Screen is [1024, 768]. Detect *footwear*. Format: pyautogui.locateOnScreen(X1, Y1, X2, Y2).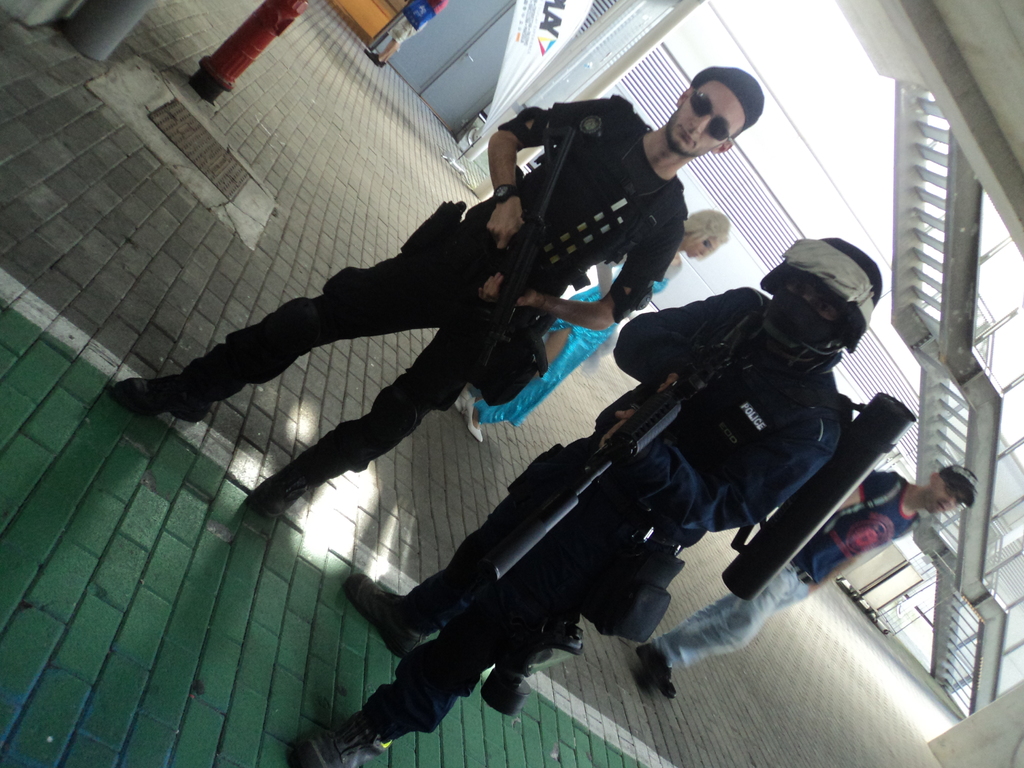
pyautogui.locateOnScreen(292, 708, 384, 767).
